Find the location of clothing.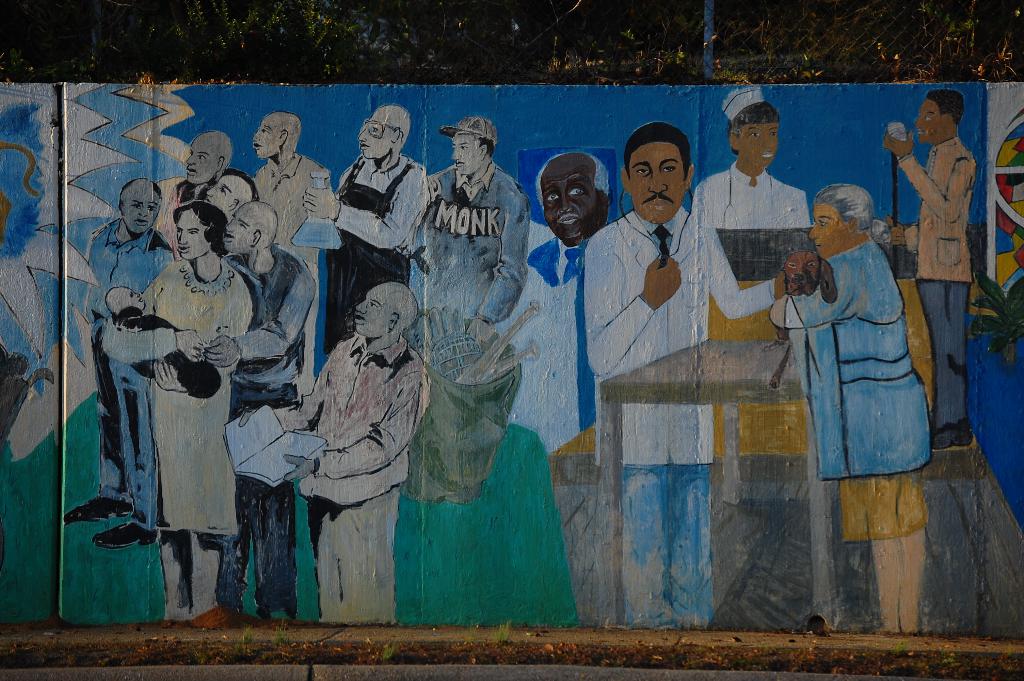
Location: rect(509, 235, 595, 427).
